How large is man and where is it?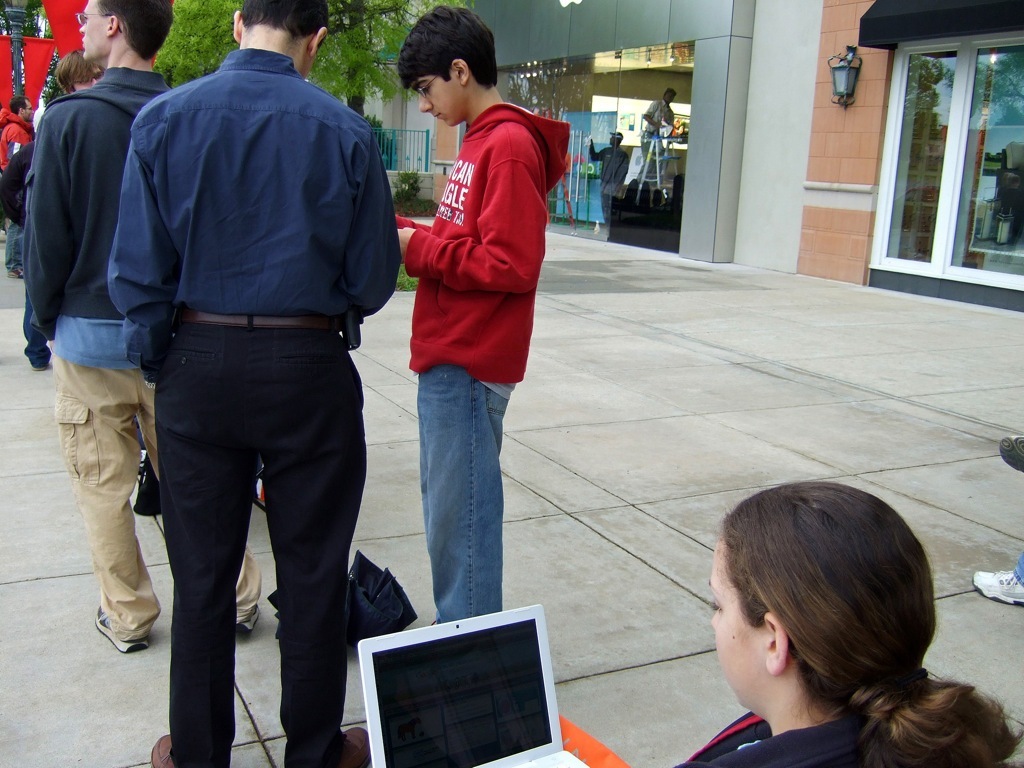
Bounding box: (55, 44, 103, 90).
